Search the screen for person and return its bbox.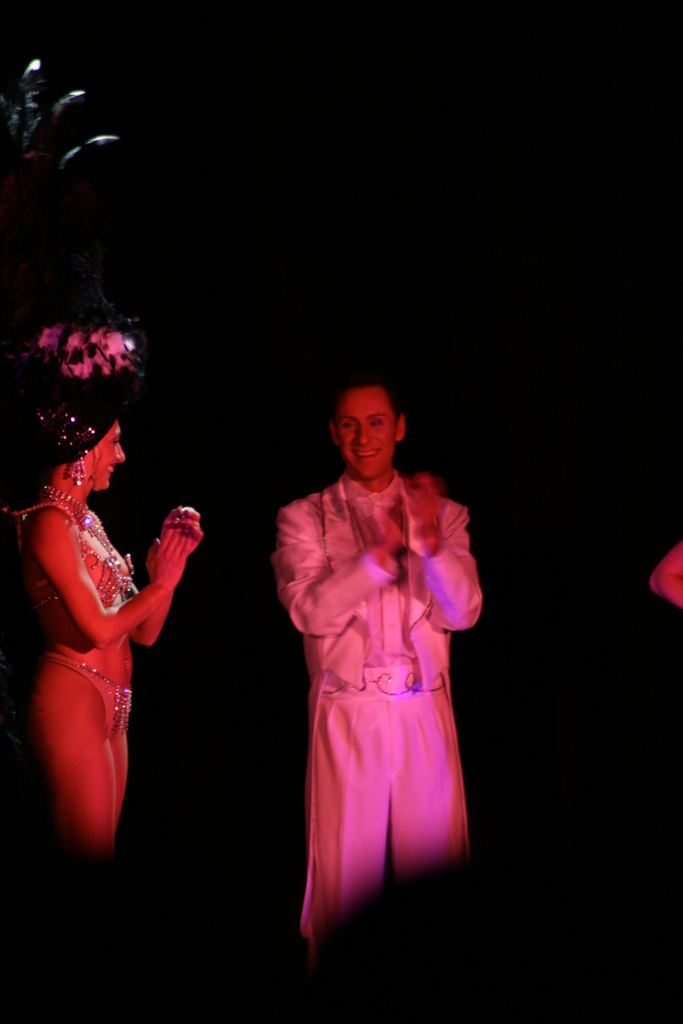
Found: <region>272, 377, 486, 943</region>.
